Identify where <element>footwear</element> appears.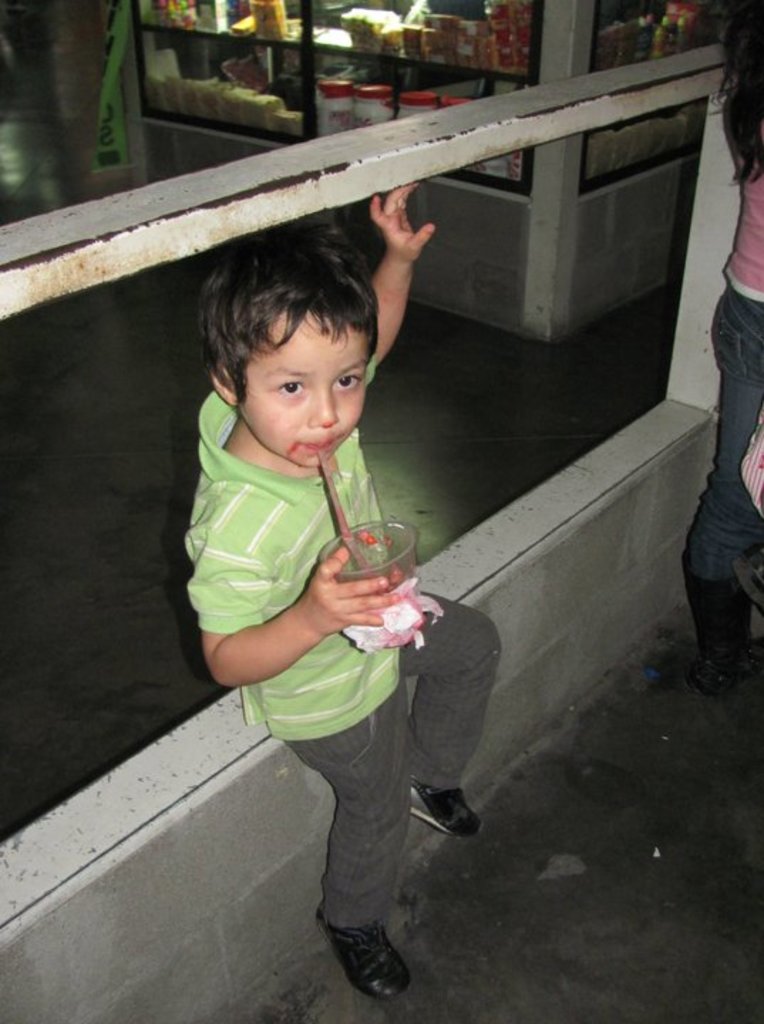
Appears at <box>411,781,487,838</box>.
